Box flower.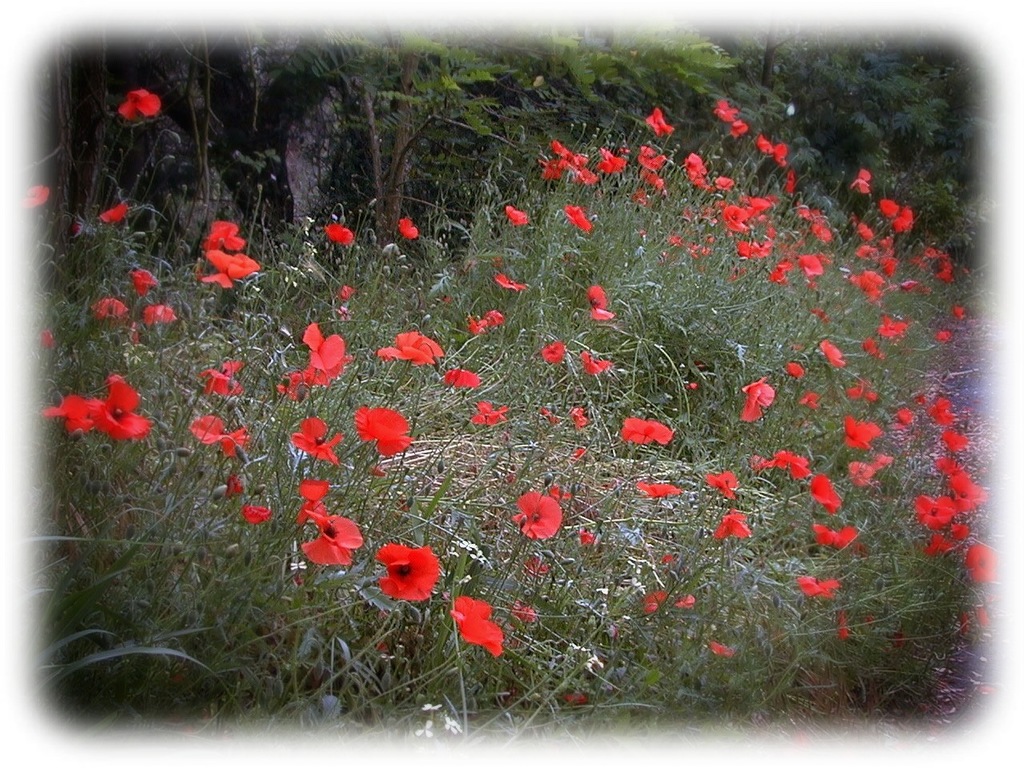
514,496,562,540.
